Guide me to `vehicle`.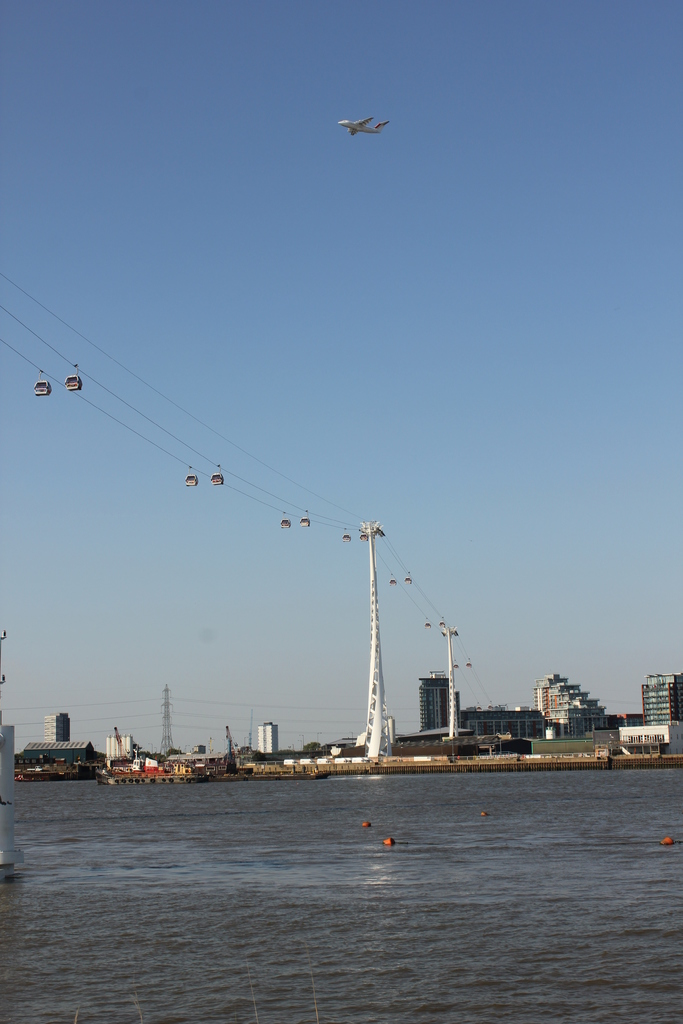
Guidance: locate(336, 113, 387, 139).
